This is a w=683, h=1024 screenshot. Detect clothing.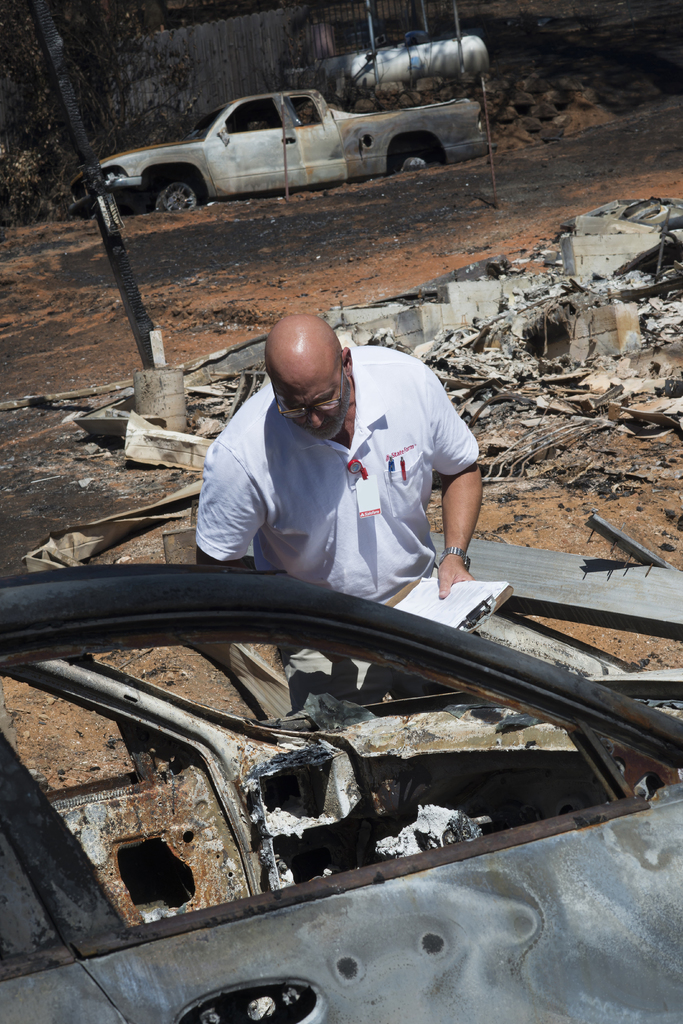
[165,331,498,602].
